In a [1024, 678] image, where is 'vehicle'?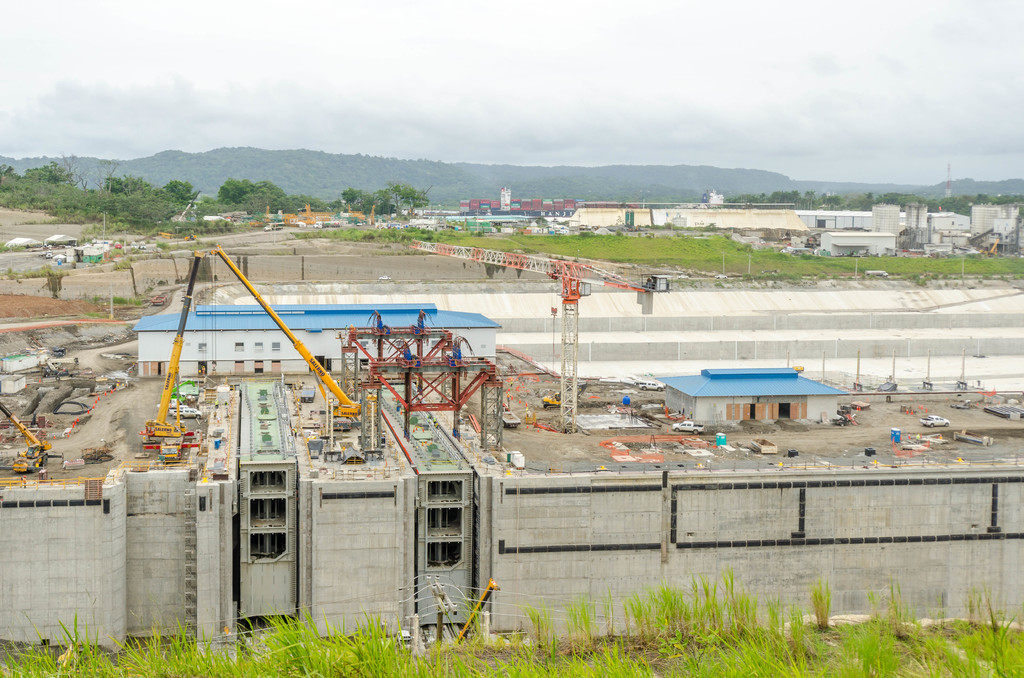
detection(0, 396, 52, 474).
